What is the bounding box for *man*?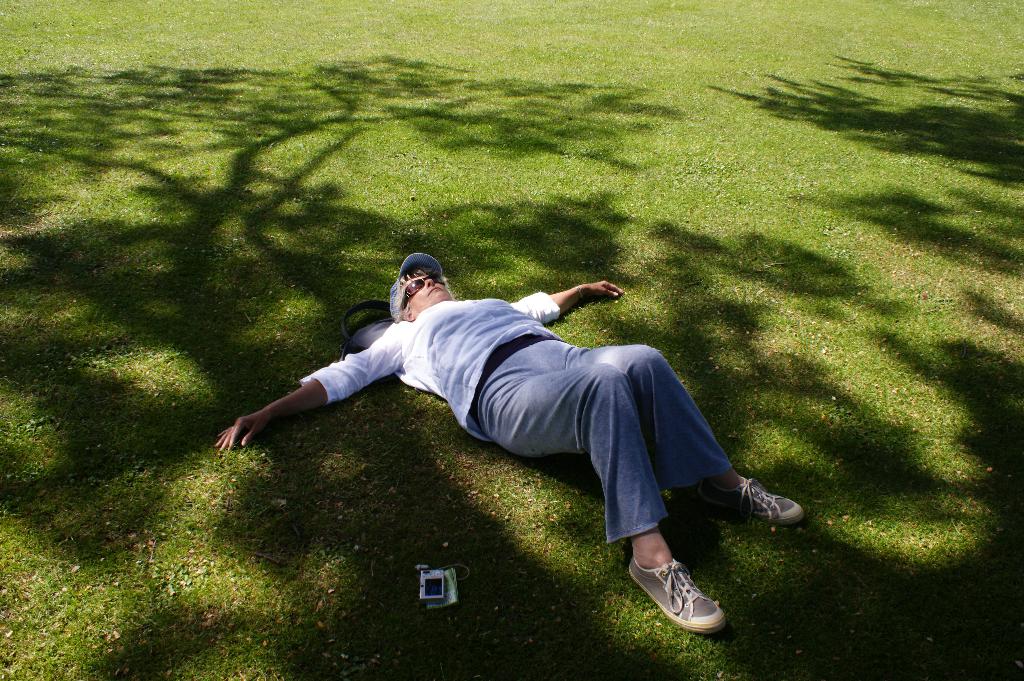
(x1=237, y1=161, x2=766, y2=629).
